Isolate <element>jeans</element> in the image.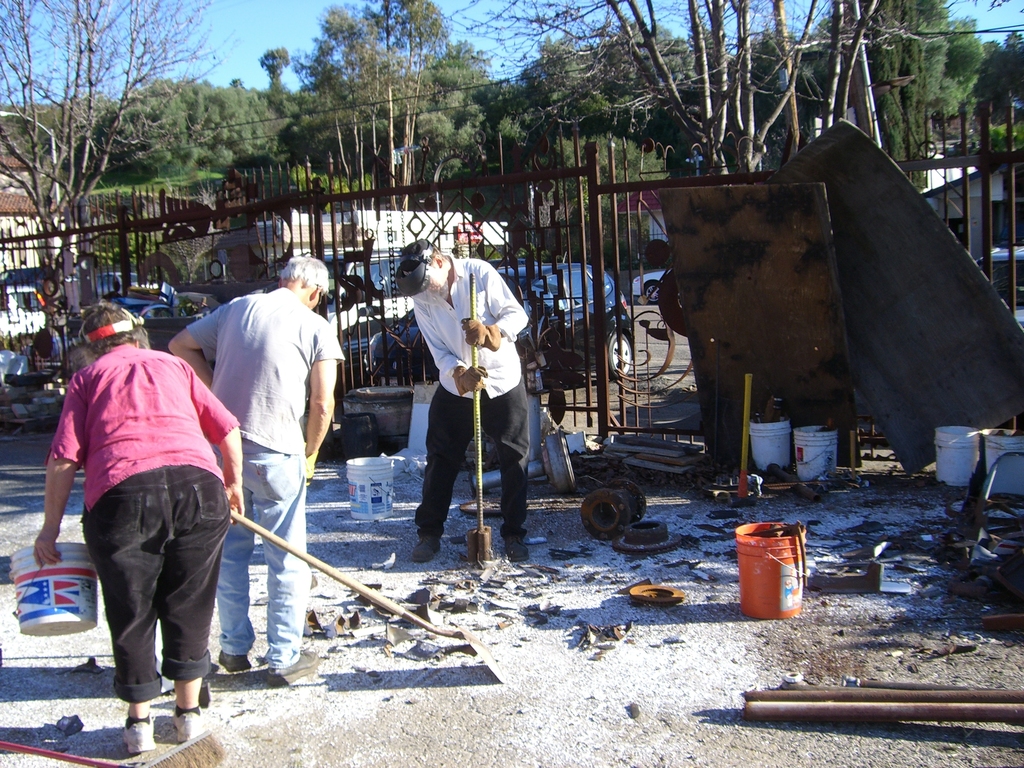
Isolated region: (211, 451, 316, 689).
